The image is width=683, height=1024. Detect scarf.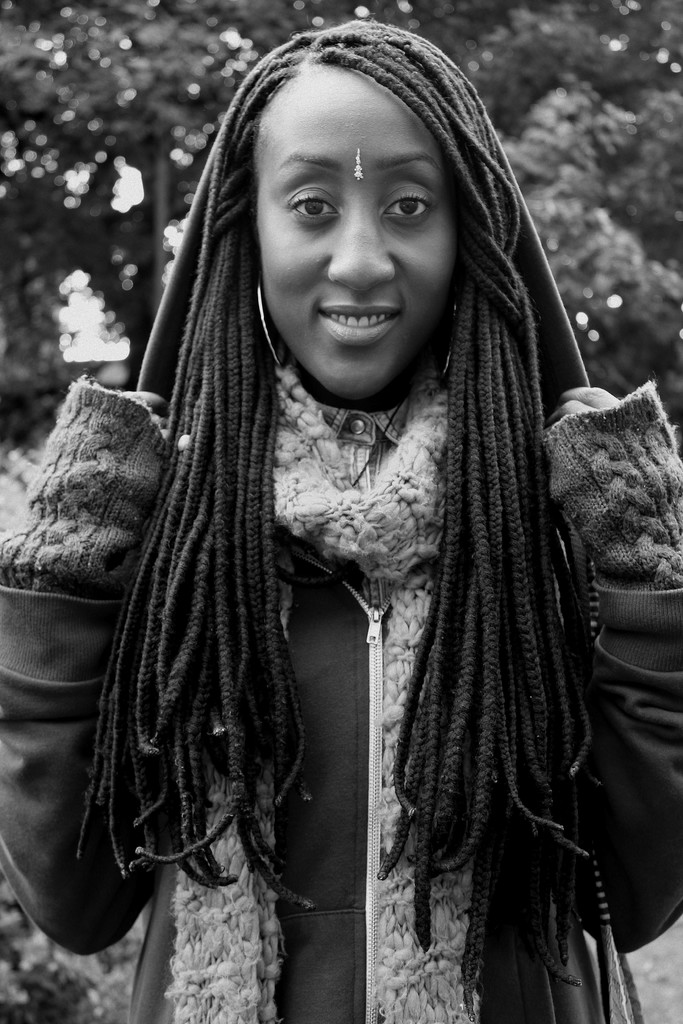
Detection: Rect(139, 355, 500, 1023).
